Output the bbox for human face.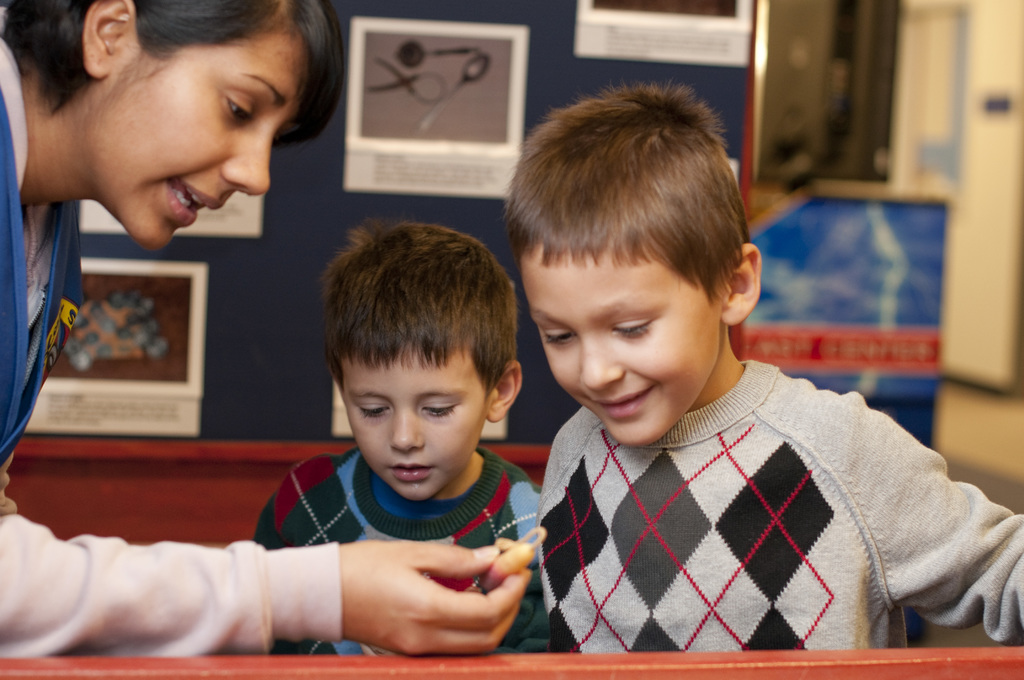
crop(341, 336, 493, 502).
